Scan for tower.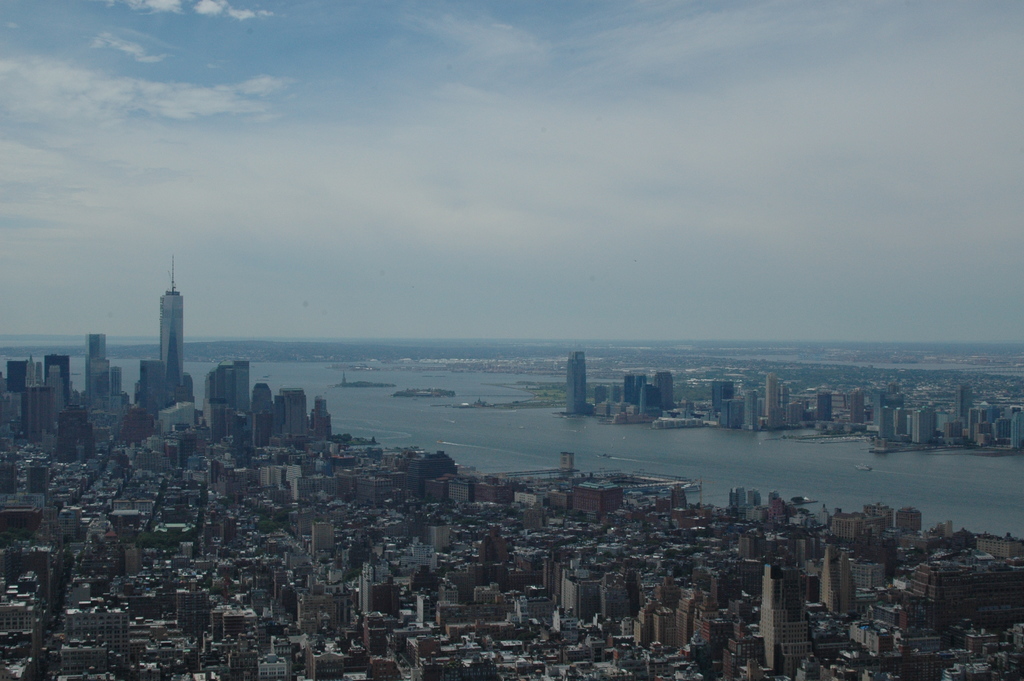
Scan result: {"left": 69, "top": 605, "right": 125, "bottom": 661}.
